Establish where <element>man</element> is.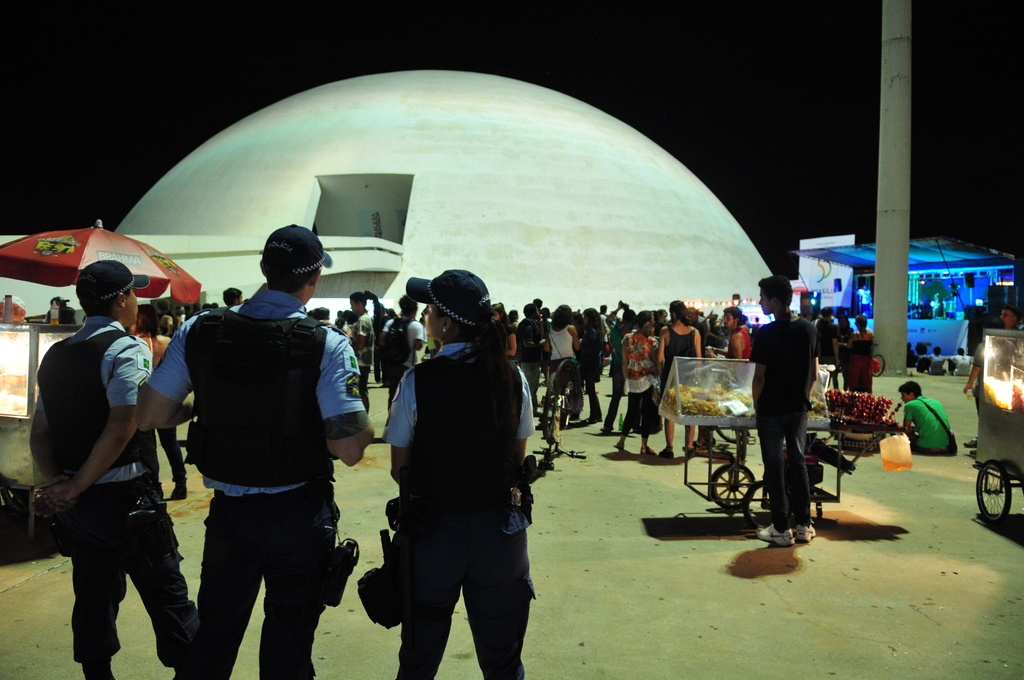
Established at <box>897,383,957,457</box>.
